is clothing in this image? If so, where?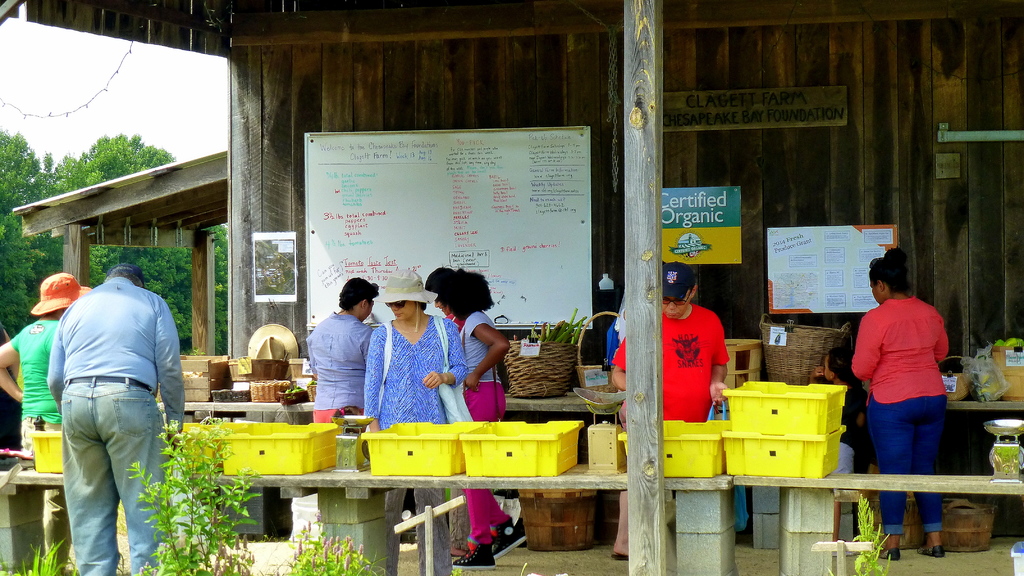
Yes, at detection(814, 374, 862, 487).
